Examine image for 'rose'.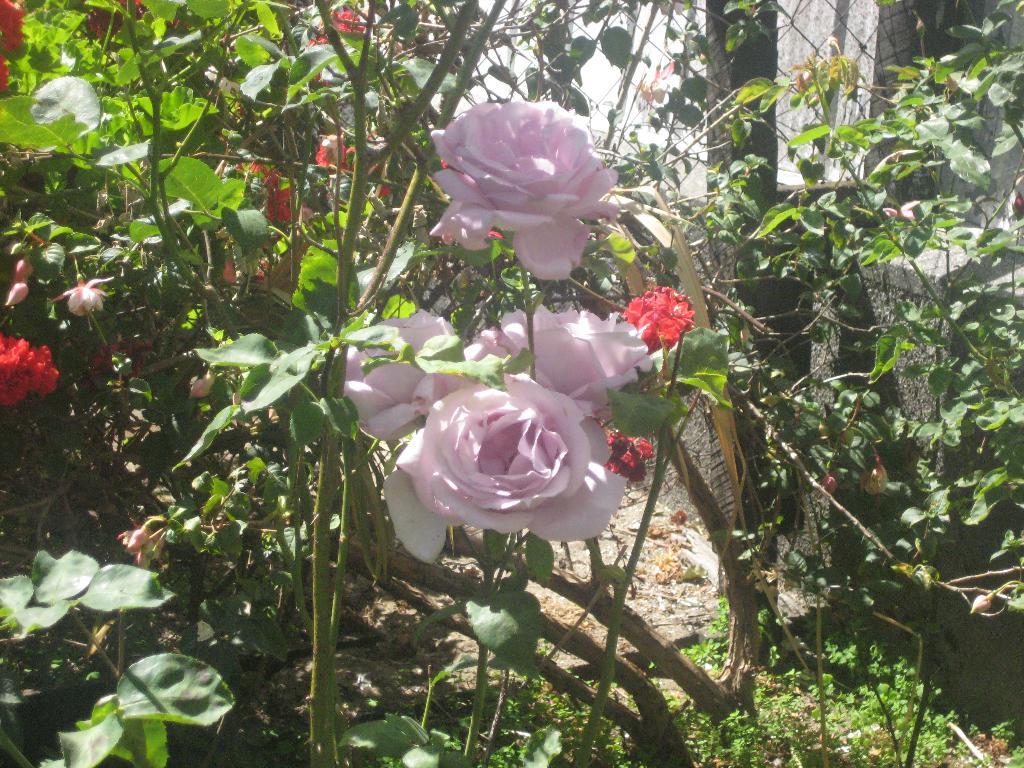
Examination result: x1=462, y1=301, x2=654, y2=420.
